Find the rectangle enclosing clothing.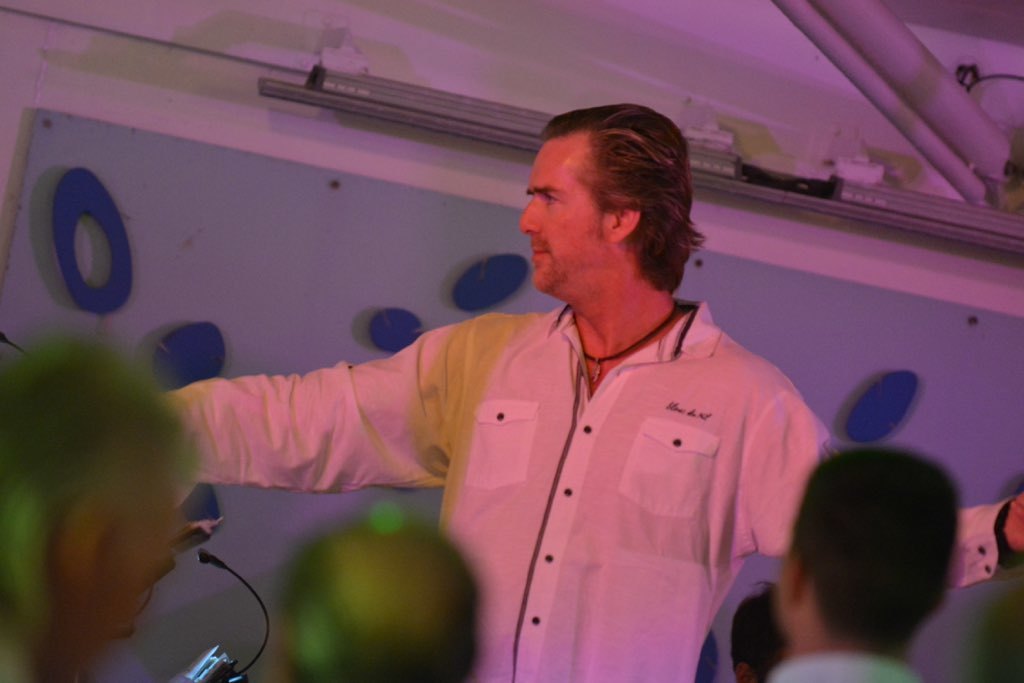
{"x1": 751, "y1": 646, "x2": 936, "y2": 682}.
